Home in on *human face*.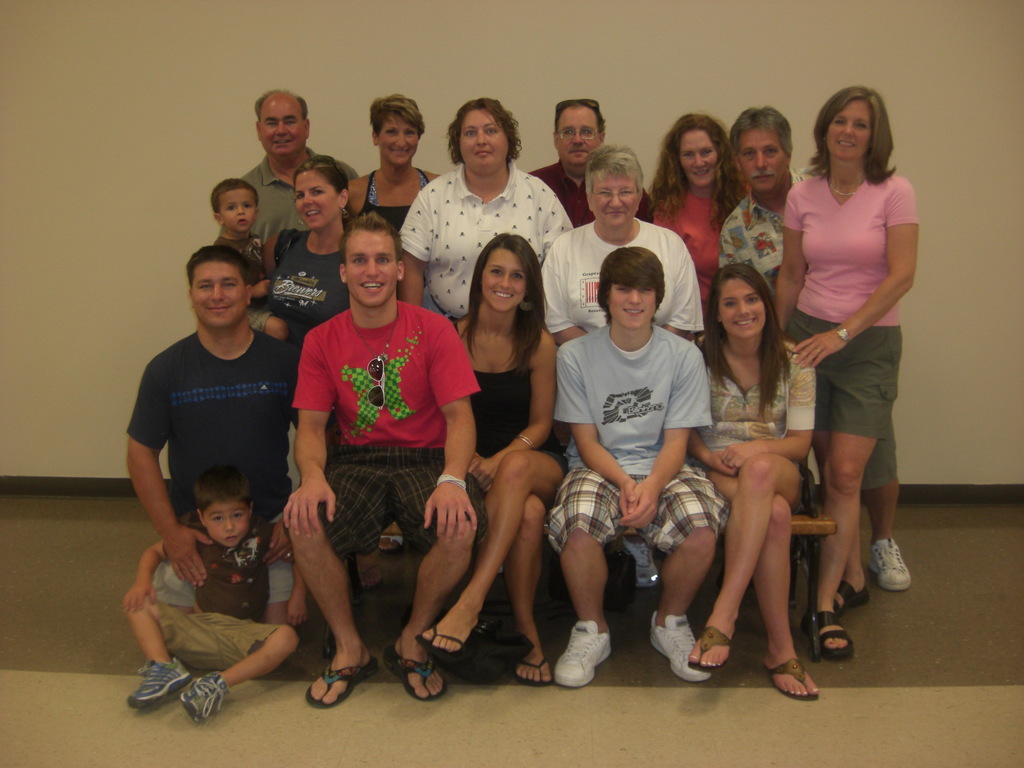
Homed in at bbox=(342, 233, 395, 307).
